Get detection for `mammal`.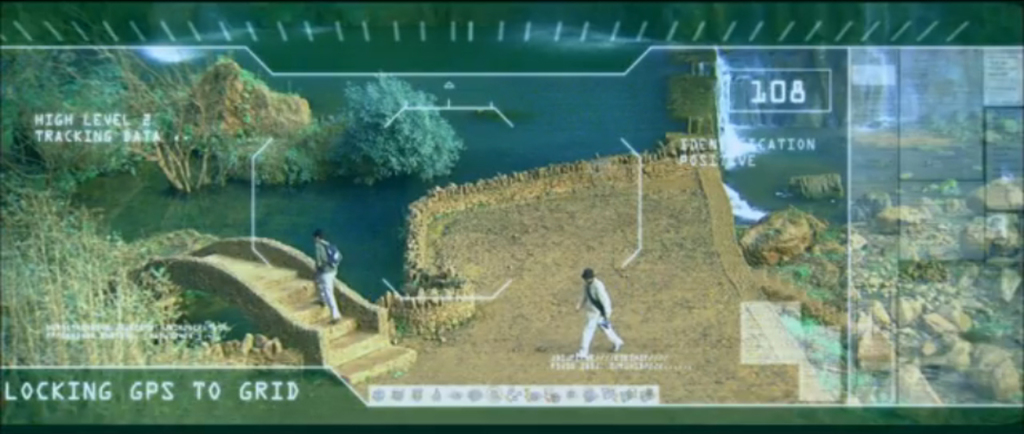
Detection: x1=311 y1=233 x2=344 y2=330.
